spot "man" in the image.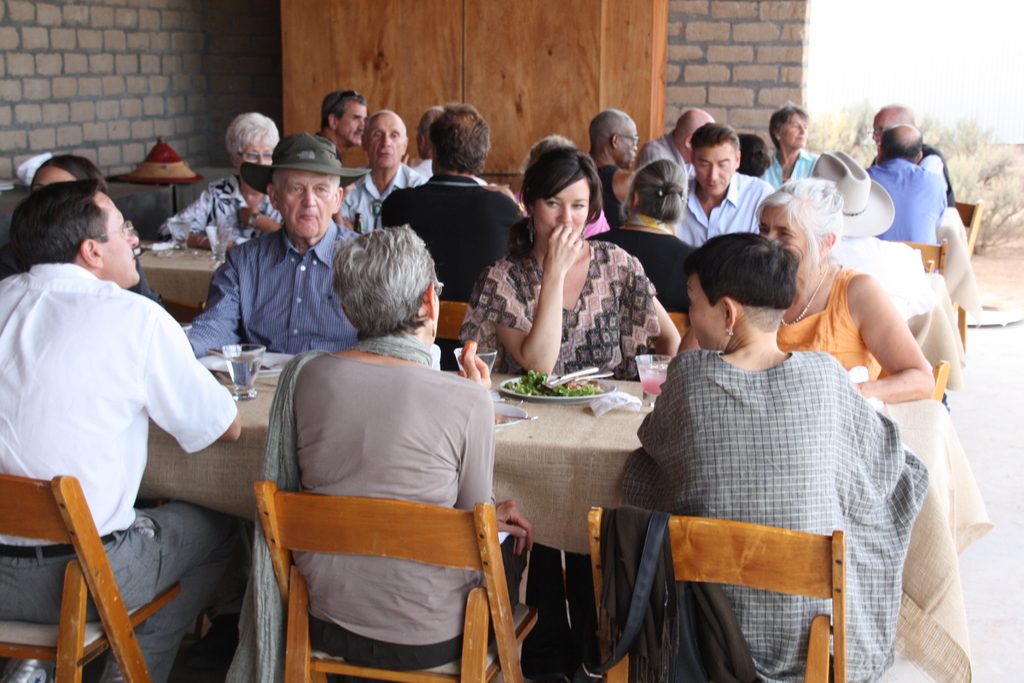
"man" found at Rect(584, 108, 639, 229).
